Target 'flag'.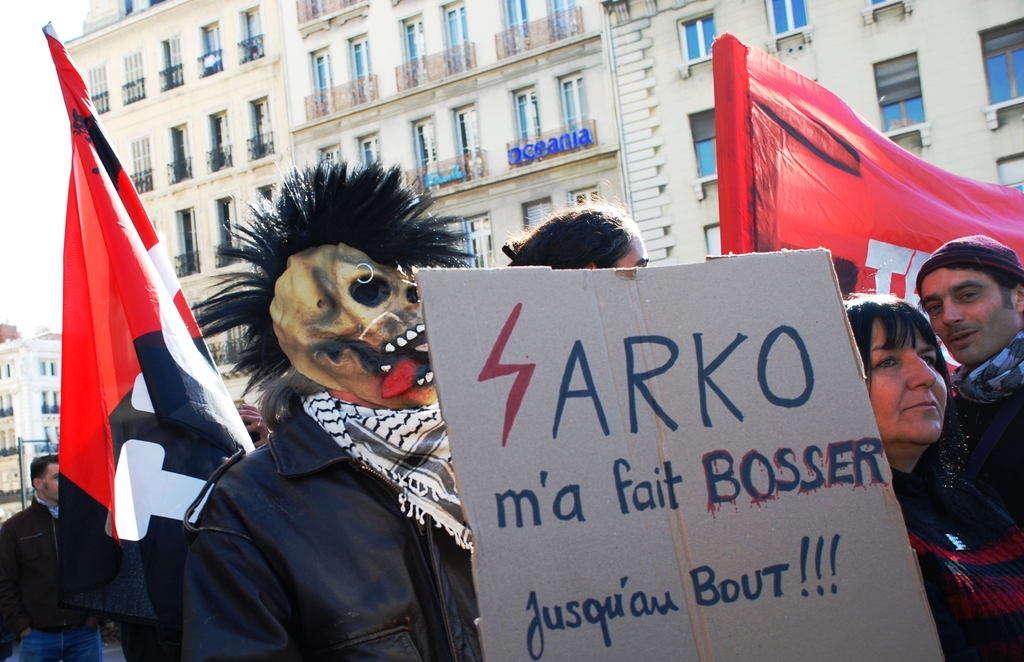
Target region: (left=709, top=29, right=1023, bottom=384).
